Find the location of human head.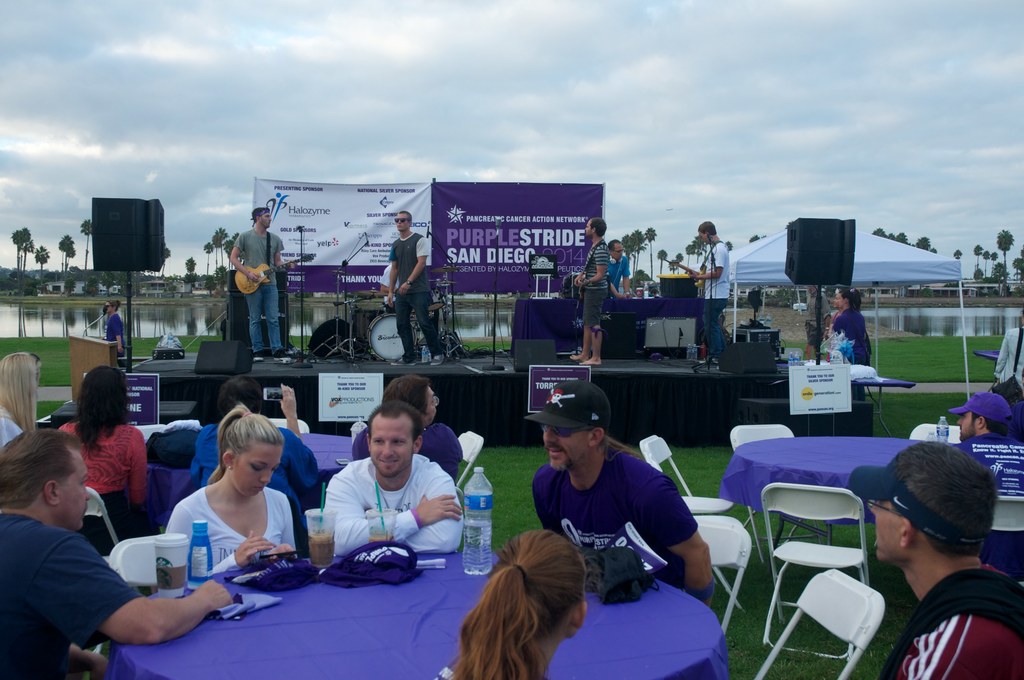
Location: 834,284,859,314.
